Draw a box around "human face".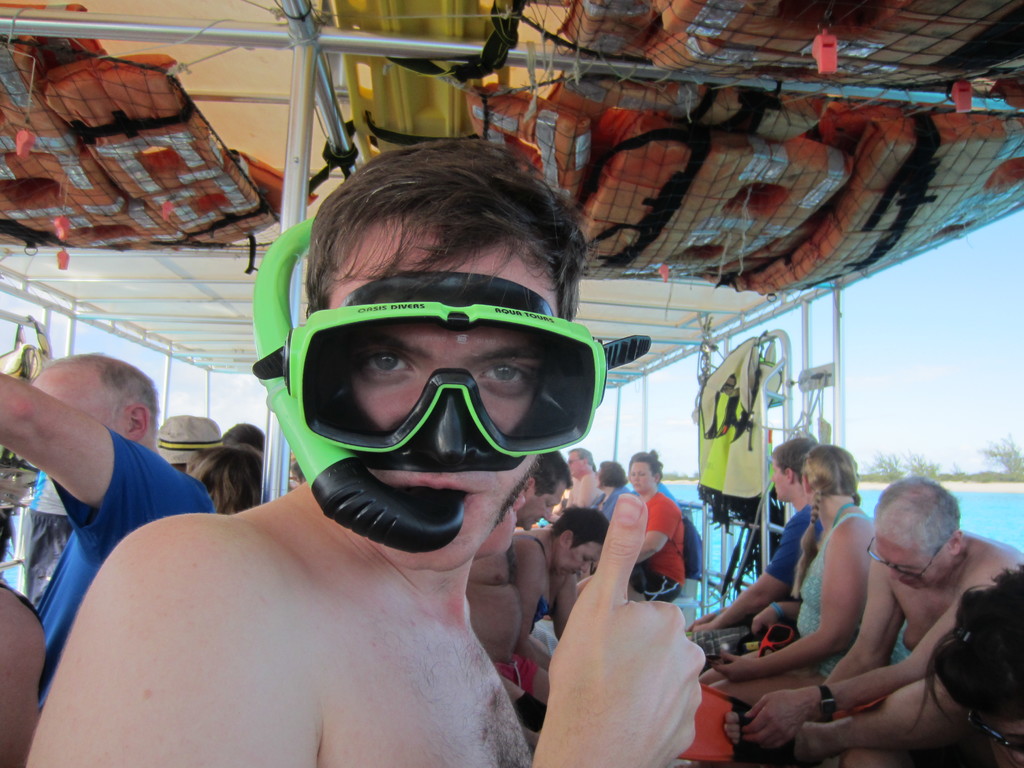
crop(627, 451, 657, 495).
